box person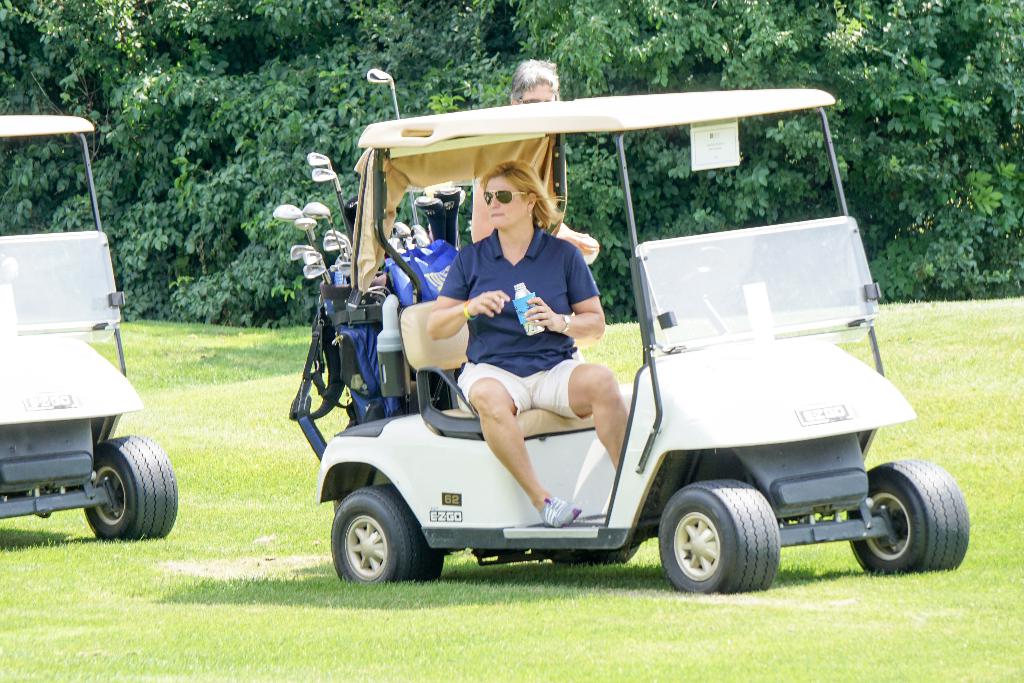
Rect(472, 56, 602, 266)
